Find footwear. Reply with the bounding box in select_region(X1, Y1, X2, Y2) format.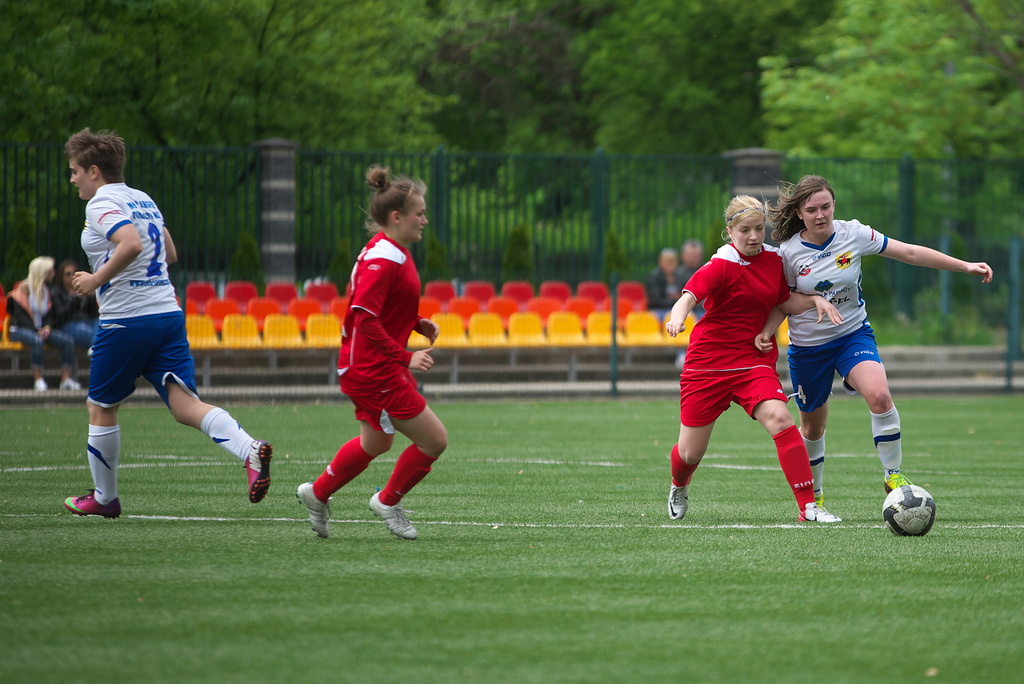
select_region(32, 376, 47, 390).
